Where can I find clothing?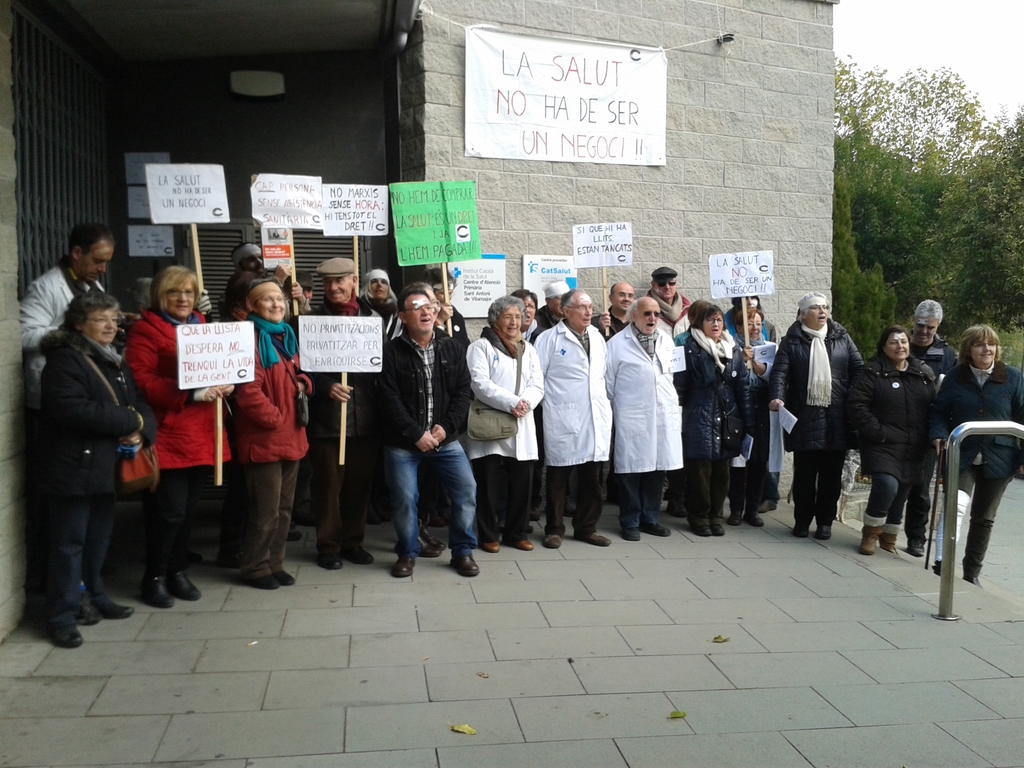
You can find it at [673,324,744,527].
